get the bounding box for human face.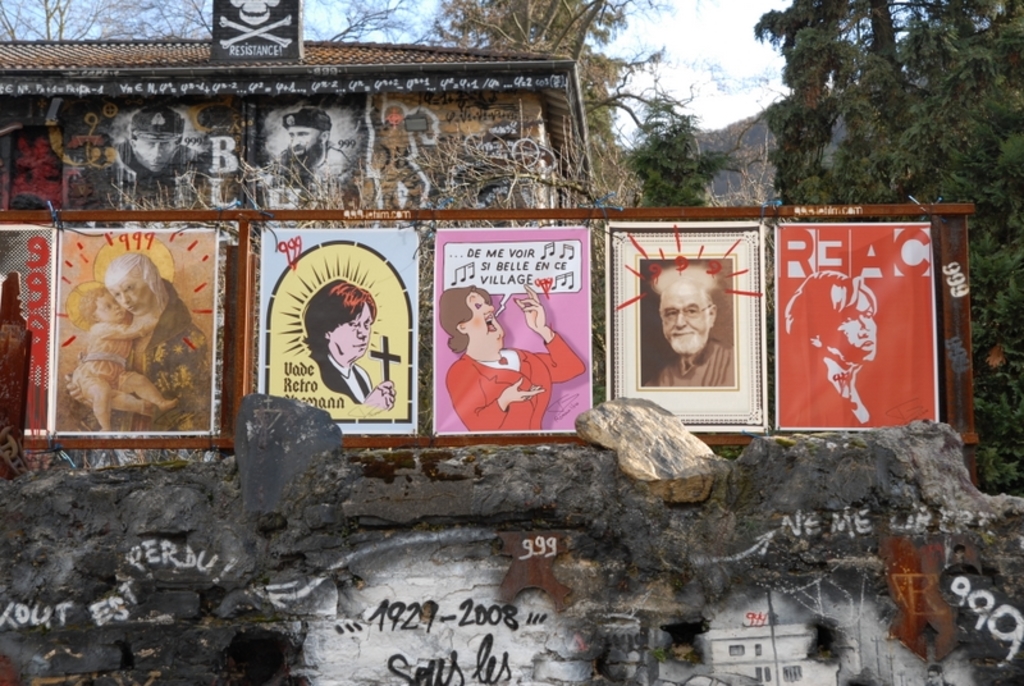
select_region(820, 289, 874, 356).
